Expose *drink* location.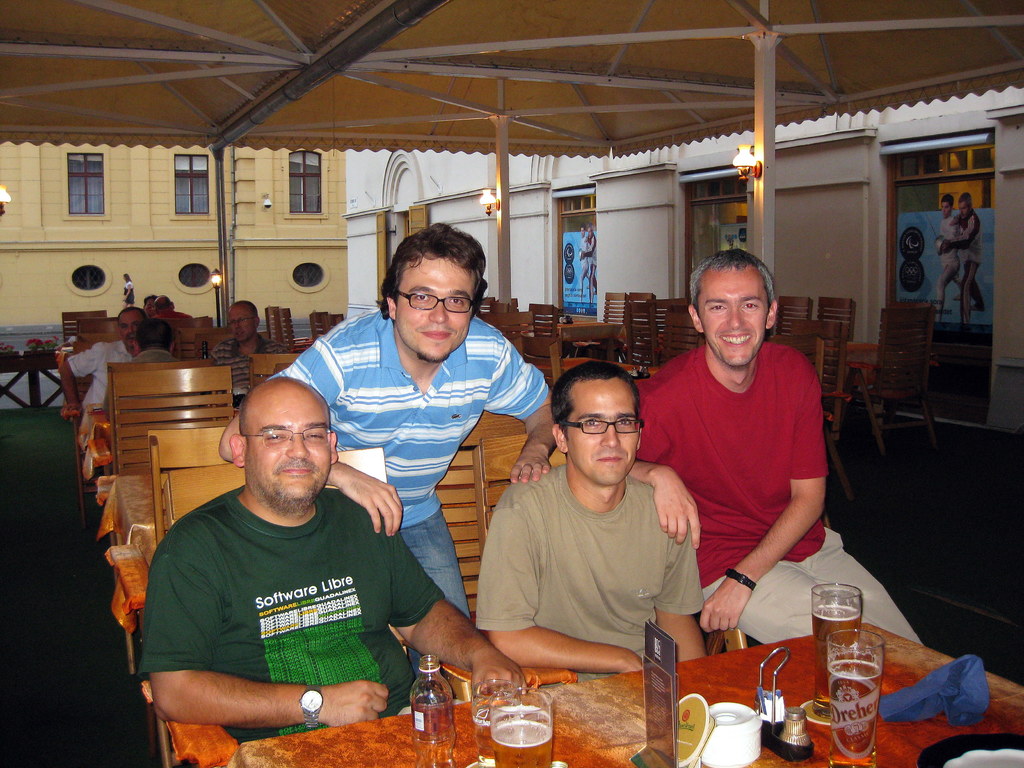
Exposed at (x1=812, y1=602, x2=860, y2=701).
